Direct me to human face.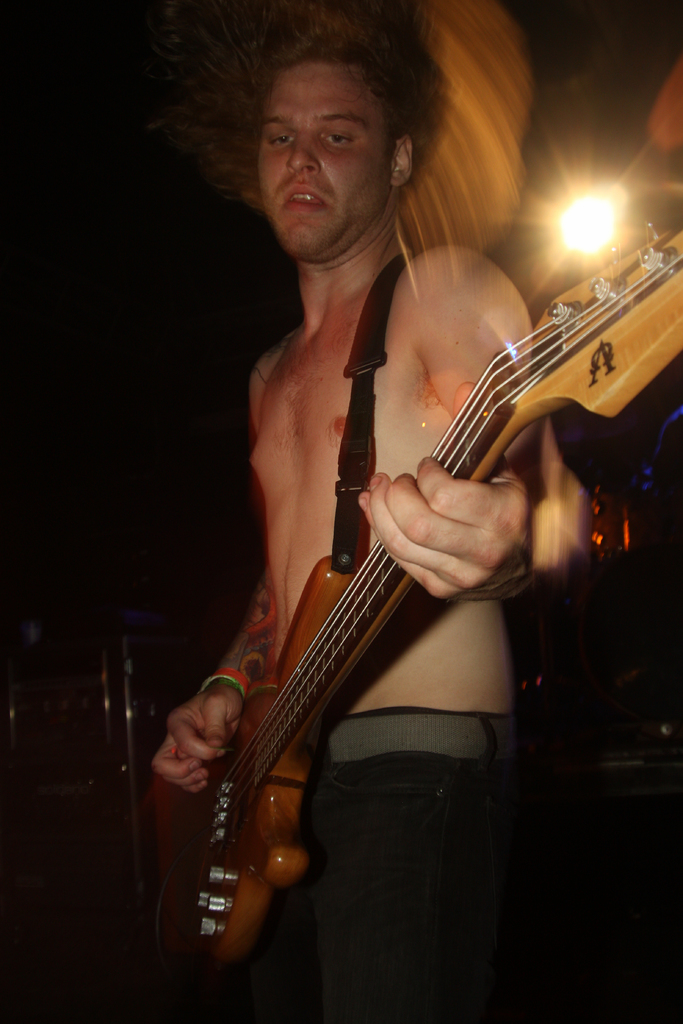
Direction: left=256, top=63, right=390, bottom=256.
